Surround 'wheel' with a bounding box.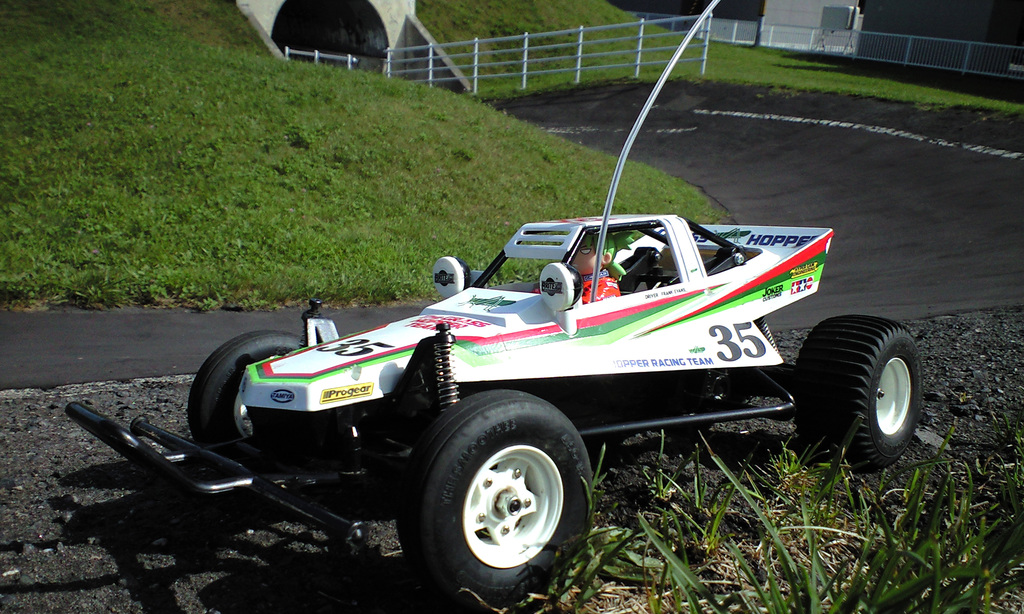
186, 329, 310, 464.
